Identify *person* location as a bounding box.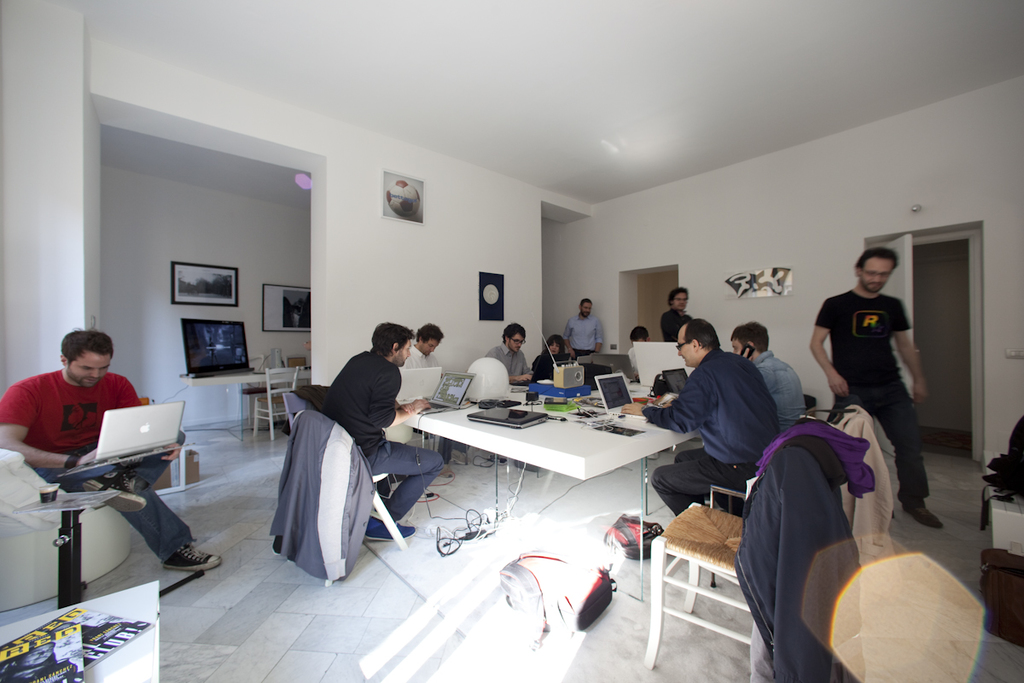
383 323 454 425.
